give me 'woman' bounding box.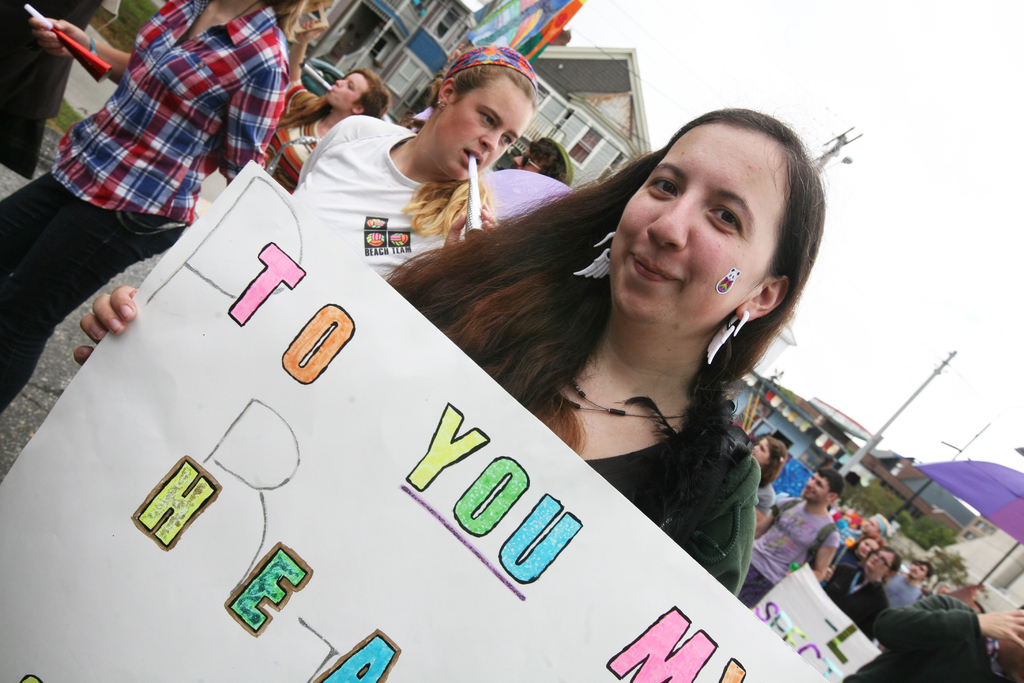
748/433/792/526.
